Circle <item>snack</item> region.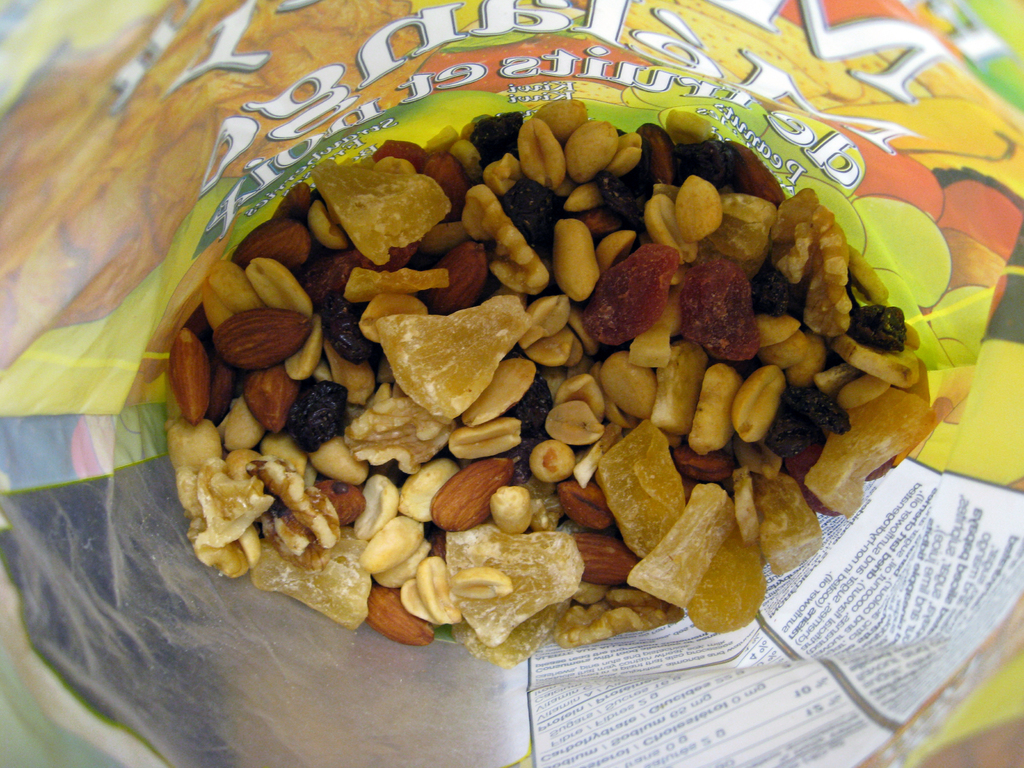
Region: BBox(146, 58, 975, 614).
